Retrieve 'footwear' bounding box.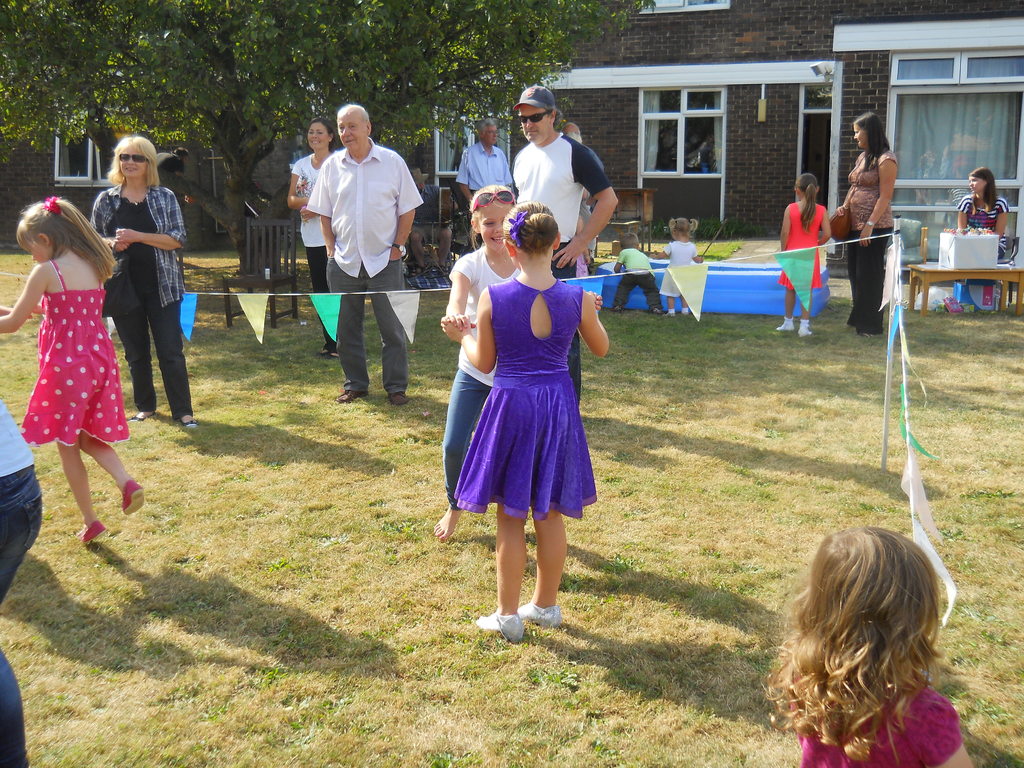
Bounding box: 666 310 672 316.
